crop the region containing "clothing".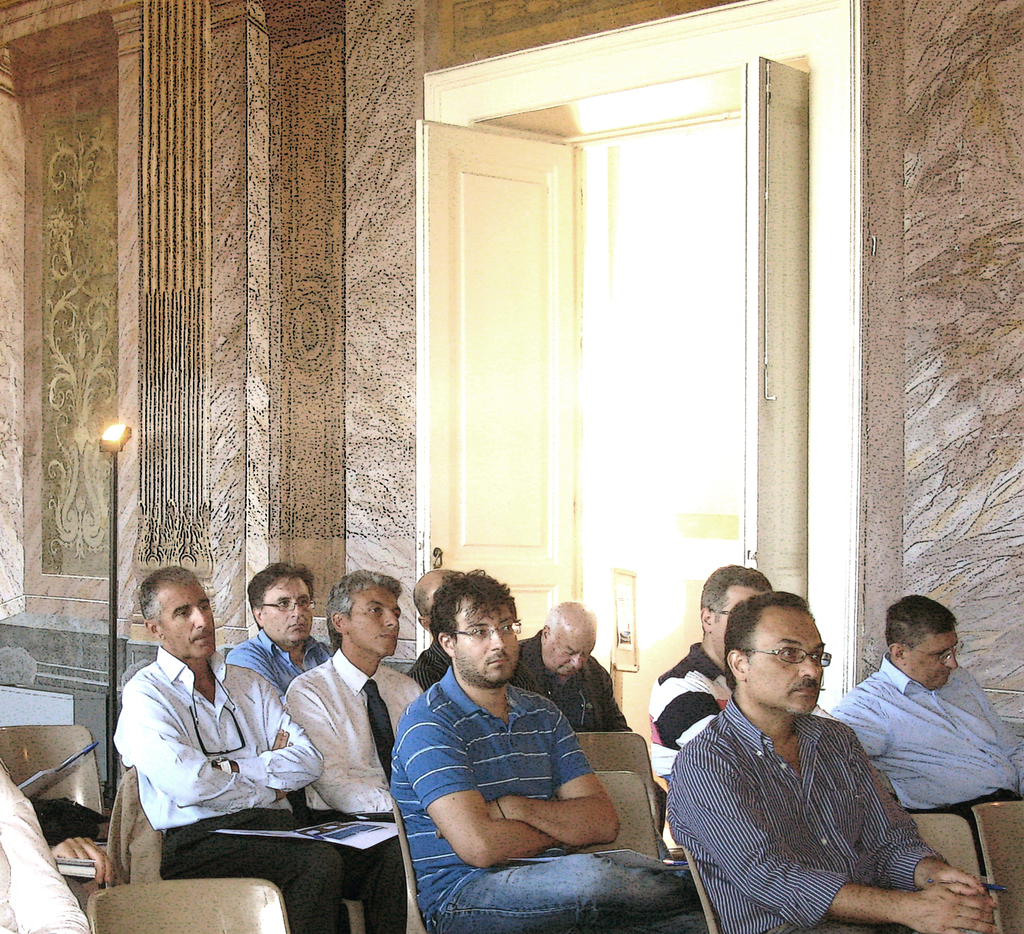
Crop region: l=281, t=649, r=422, b=817.
